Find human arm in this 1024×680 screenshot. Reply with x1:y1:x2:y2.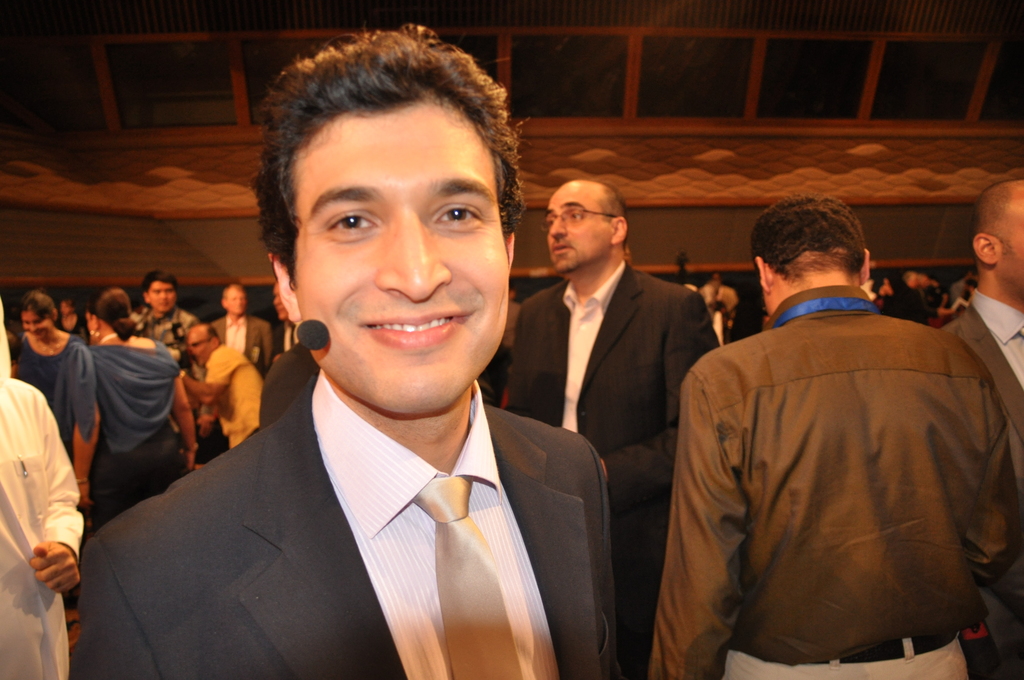
585:285:749:506.
